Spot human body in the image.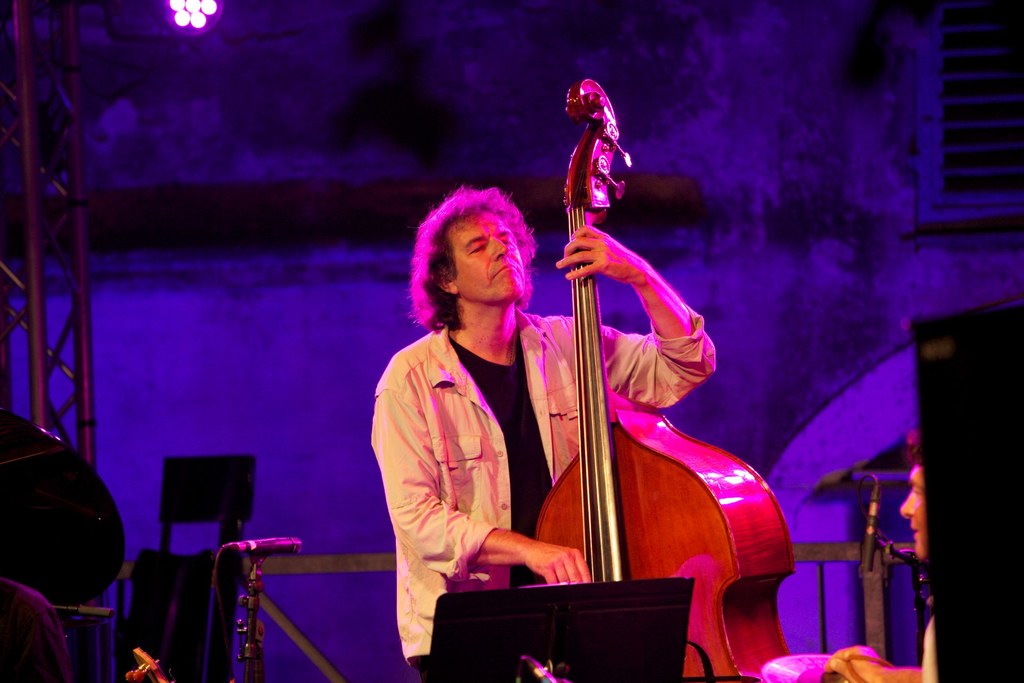
human body found at 375, 188, 721, 682.
